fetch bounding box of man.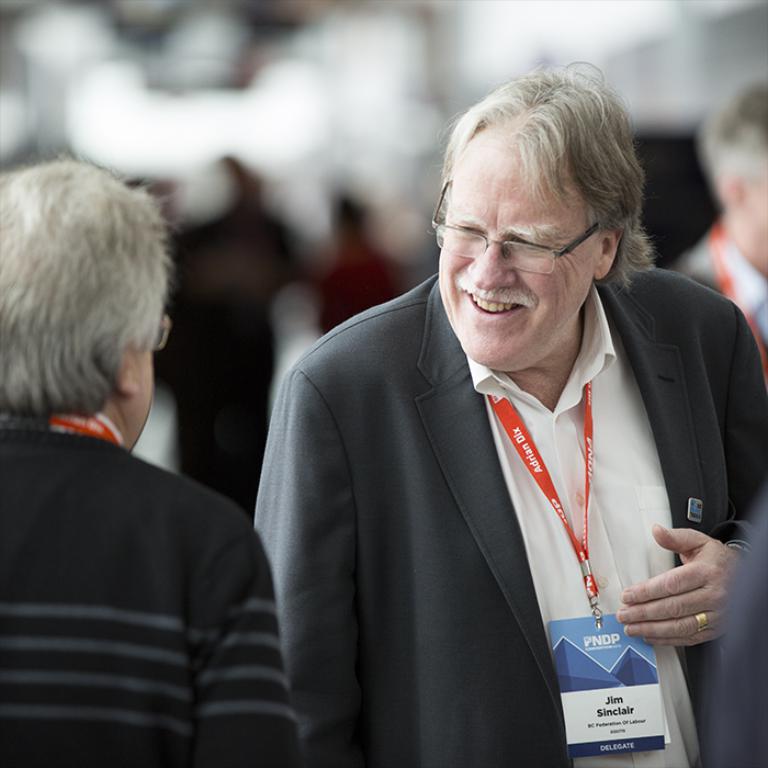
Bbox: <box>657,72,767,353</box>.
